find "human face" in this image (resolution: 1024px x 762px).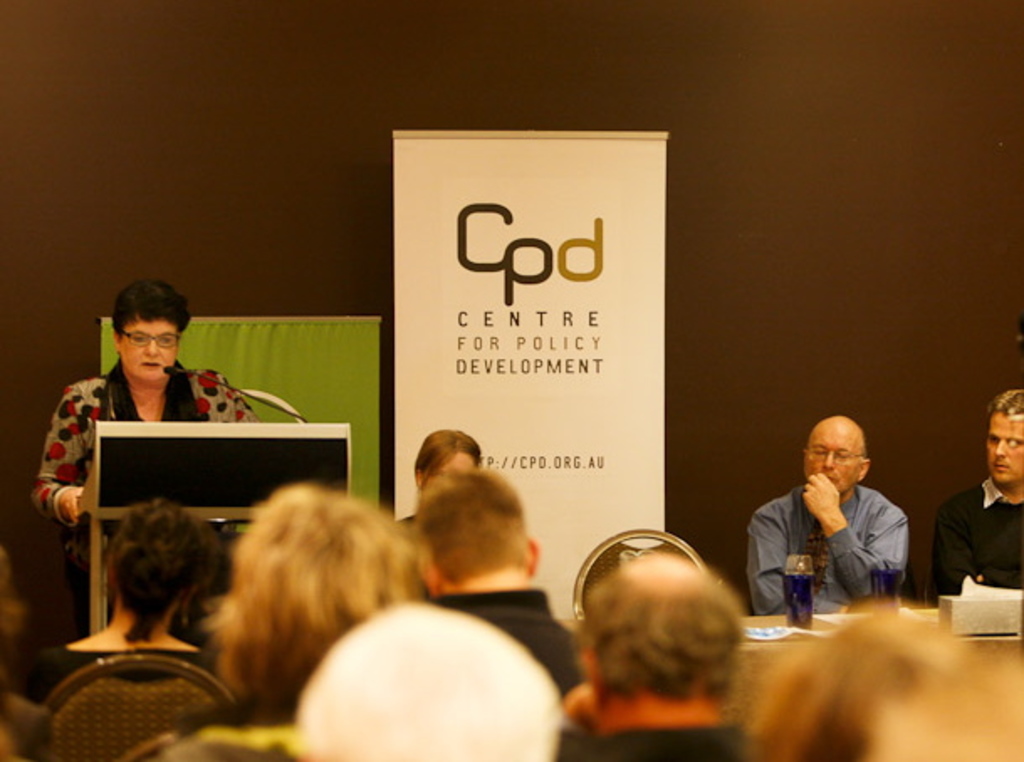
bbox=[989, 411, 1022, 483].
